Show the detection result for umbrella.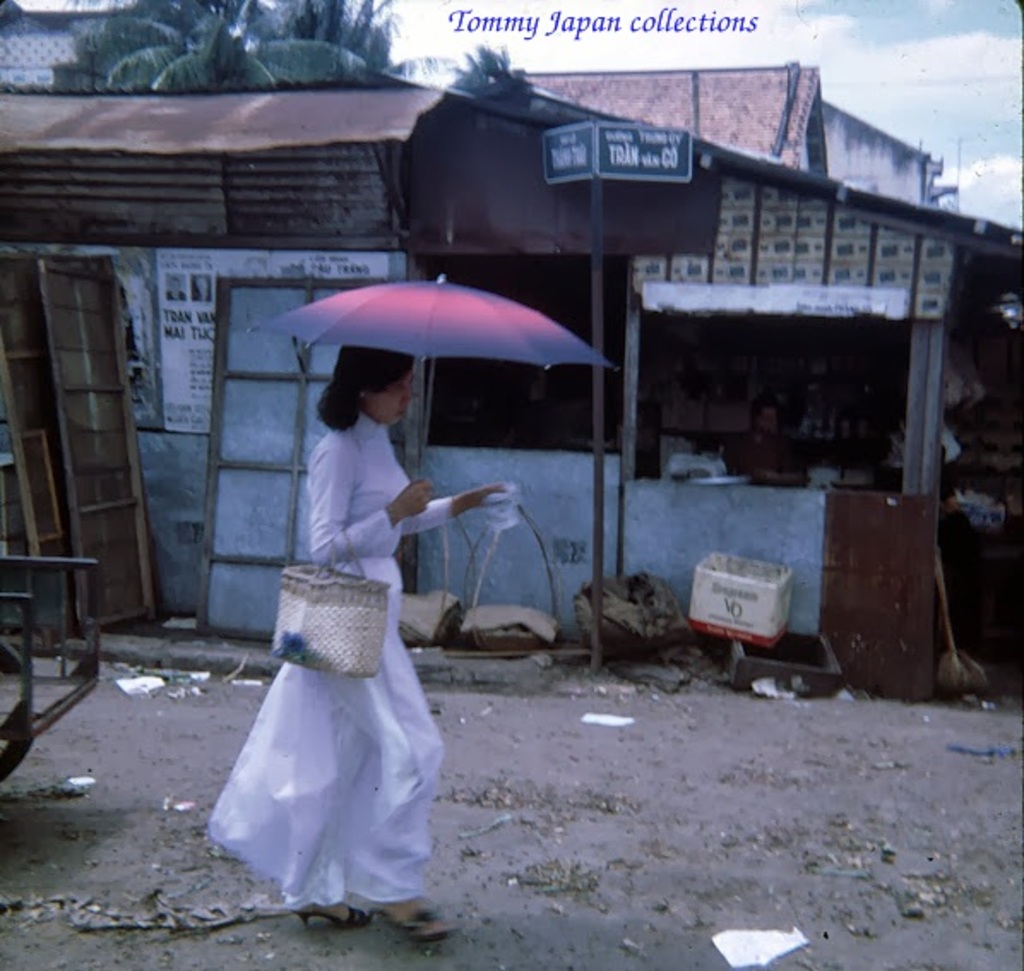
[248,274,623,480].
